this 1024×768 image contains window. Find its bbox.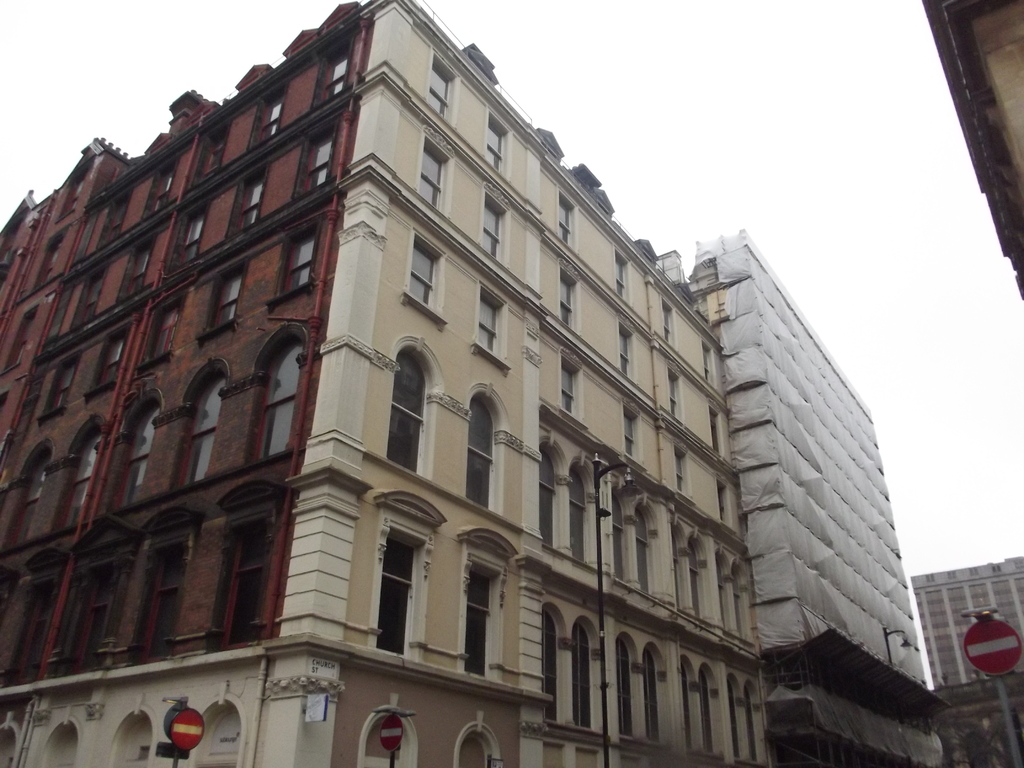
left=116, top=233, right=152, bottom=294.
